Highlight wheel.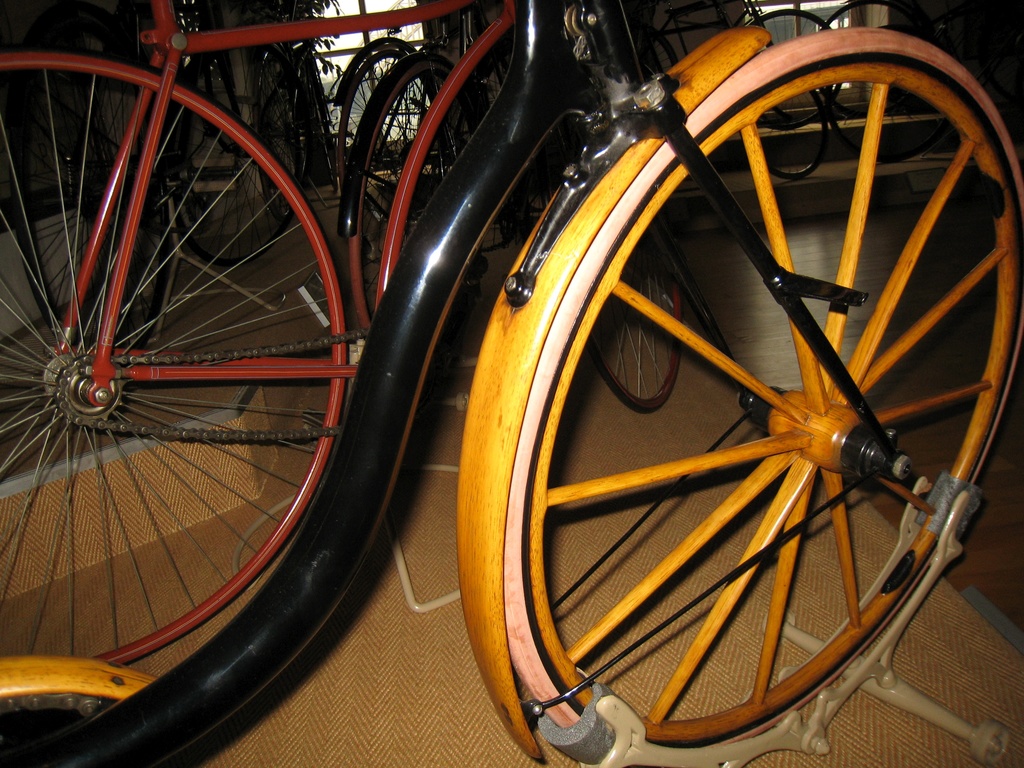
Highlighted region: box(507, 84, 996, 767).
